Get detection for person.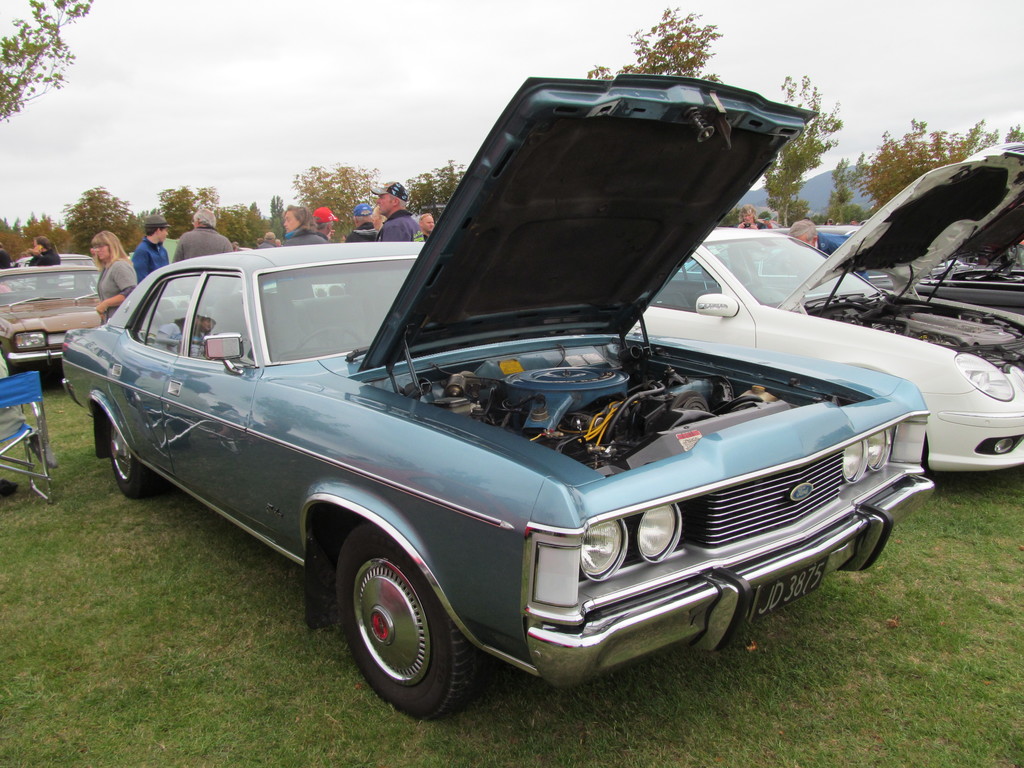
Detection: bbox(91, 230, 140, 326).
